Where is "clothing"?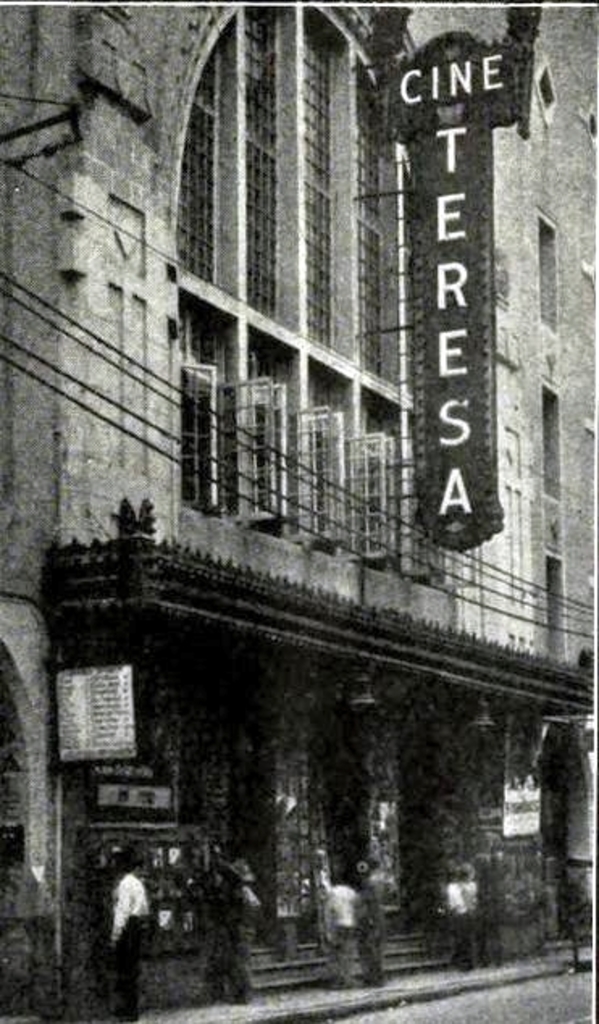
x1=362 y1=877 x2=394 y2=982.
